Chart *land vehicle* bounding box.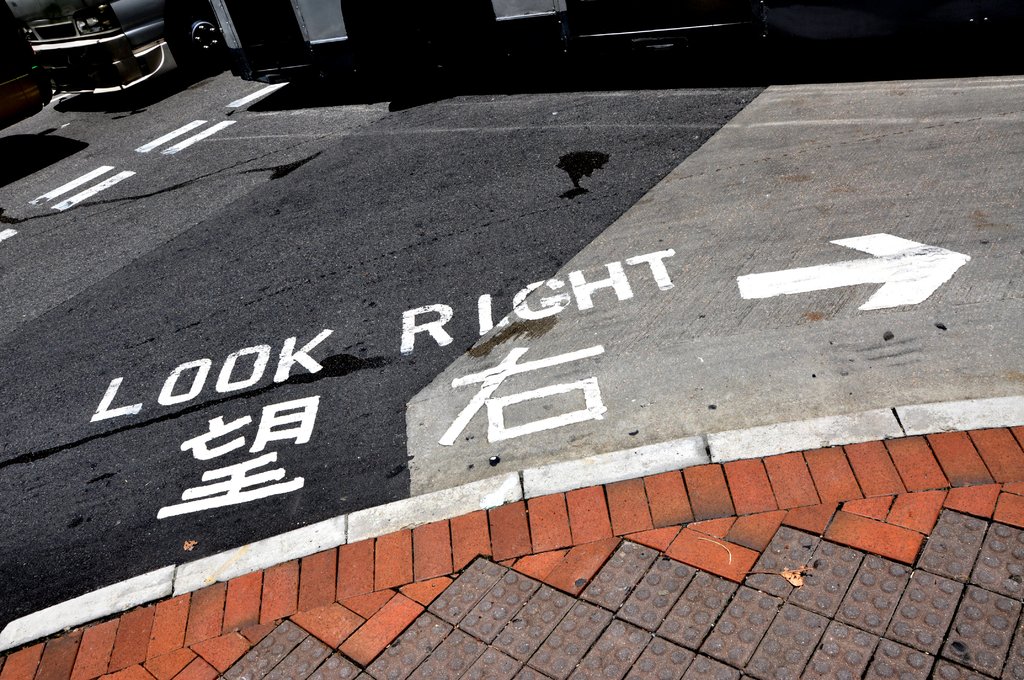
Charted: <region>0, 3, 55, 124</region>.
